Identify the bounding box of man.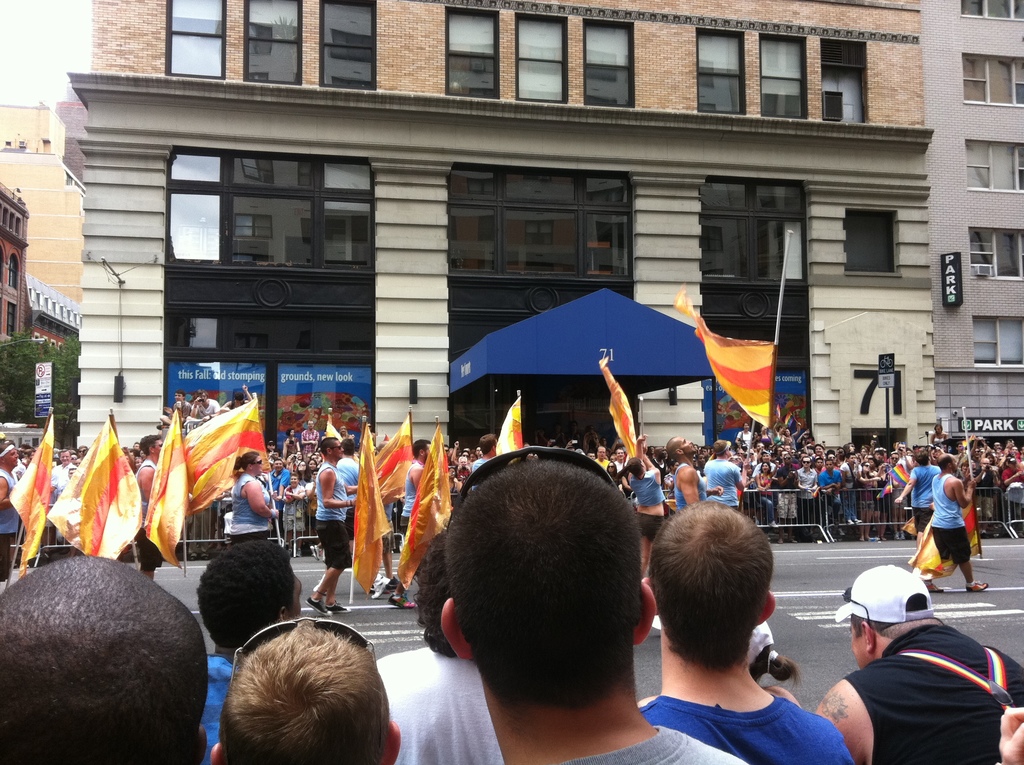
[704, 438, 749, 509].
